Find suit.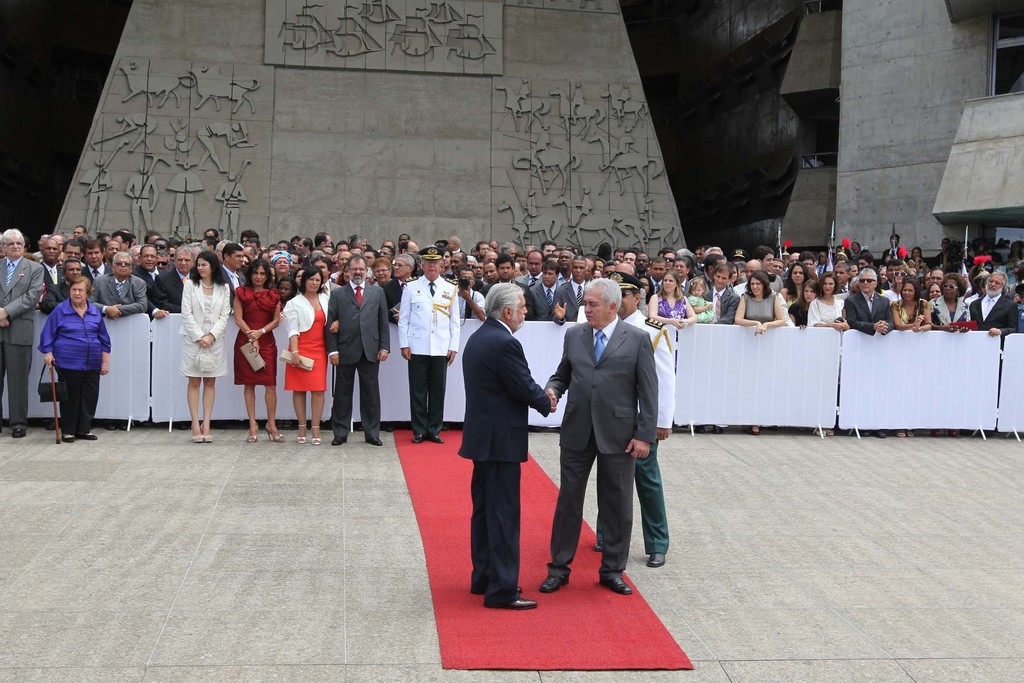
Rect(883, 248, 906, 261).
